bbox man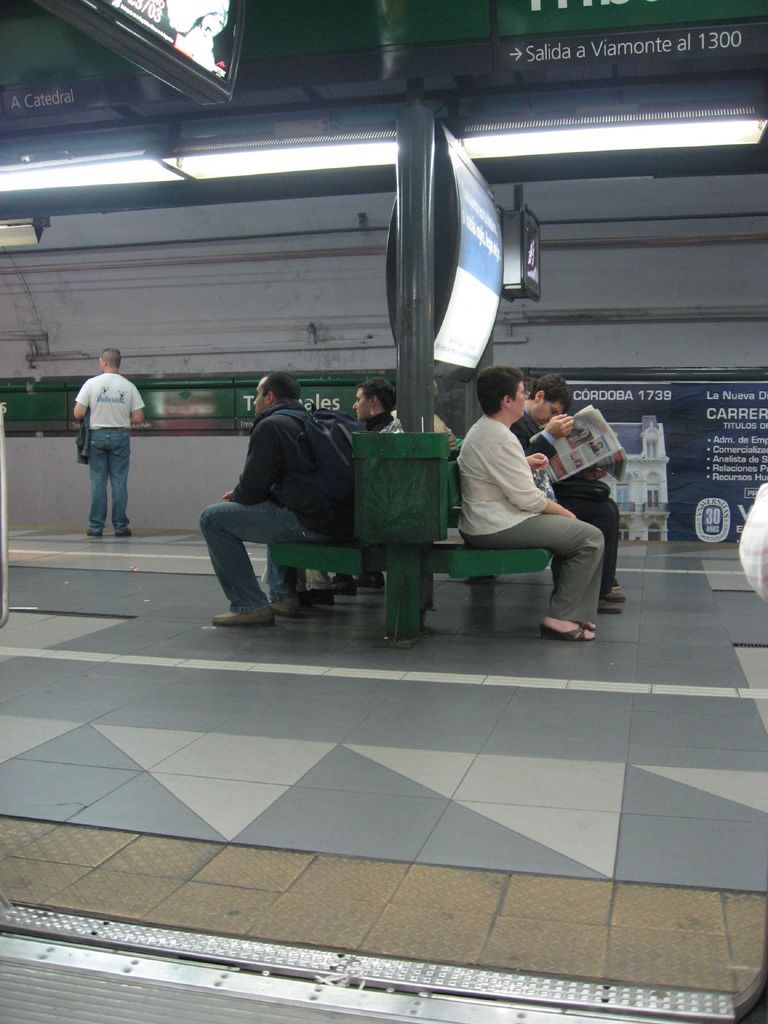
(x1=294, y1=380, x2=408, y2=597)
